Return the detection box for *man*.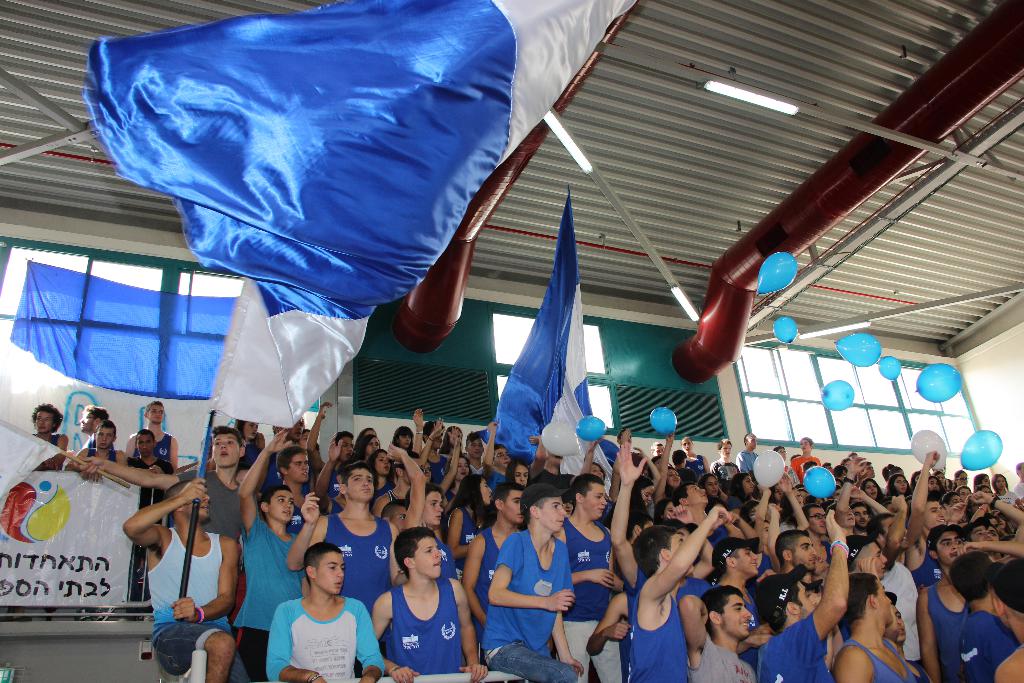
{"x1": 272, "y1": 446, "x2": 321, "y2": 538}.
